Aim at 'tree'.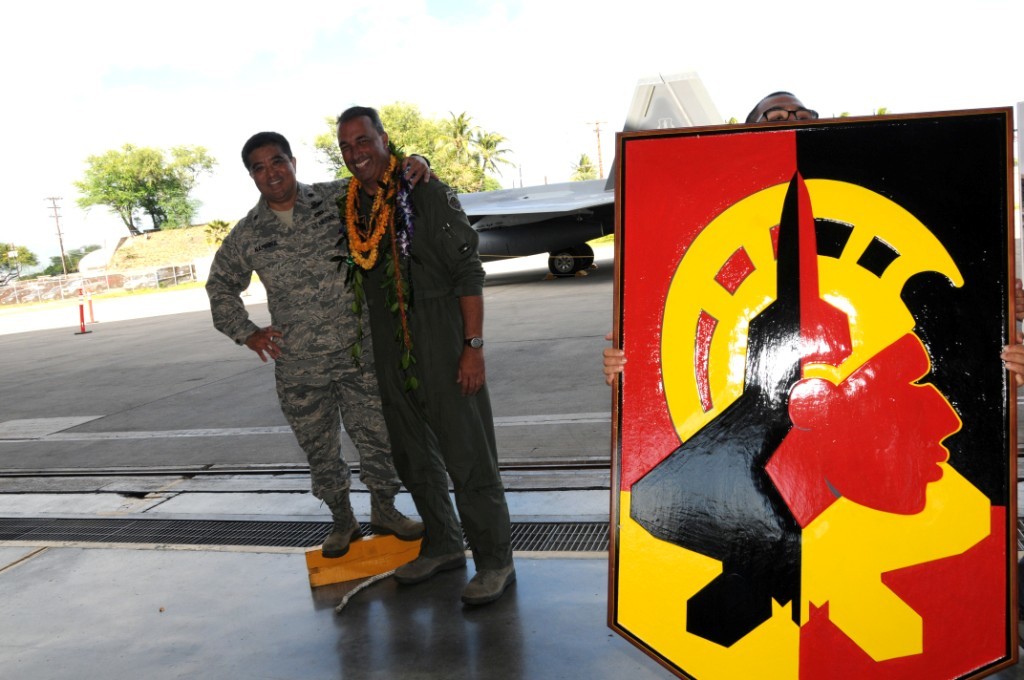
Aimed at (x1=572, y1=152, x2=598, y2=180).
